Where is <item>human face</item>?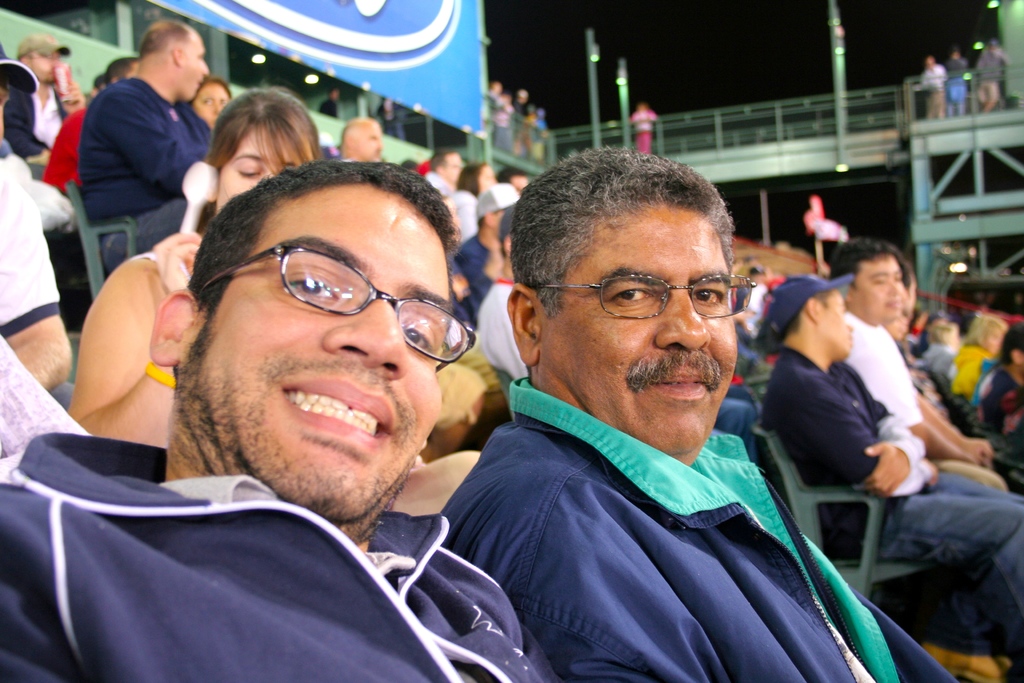
box(445, 152, 465, 185).
